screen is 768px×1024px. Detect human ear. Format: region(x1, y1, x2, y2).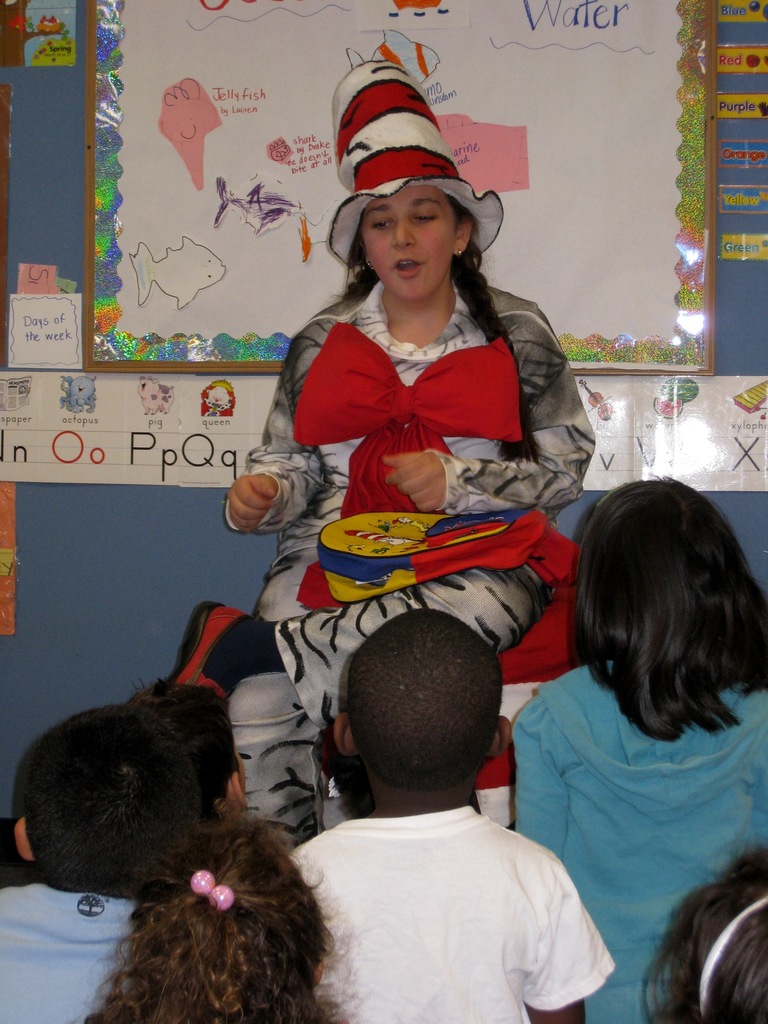
region(335, 712, 361, 757).
